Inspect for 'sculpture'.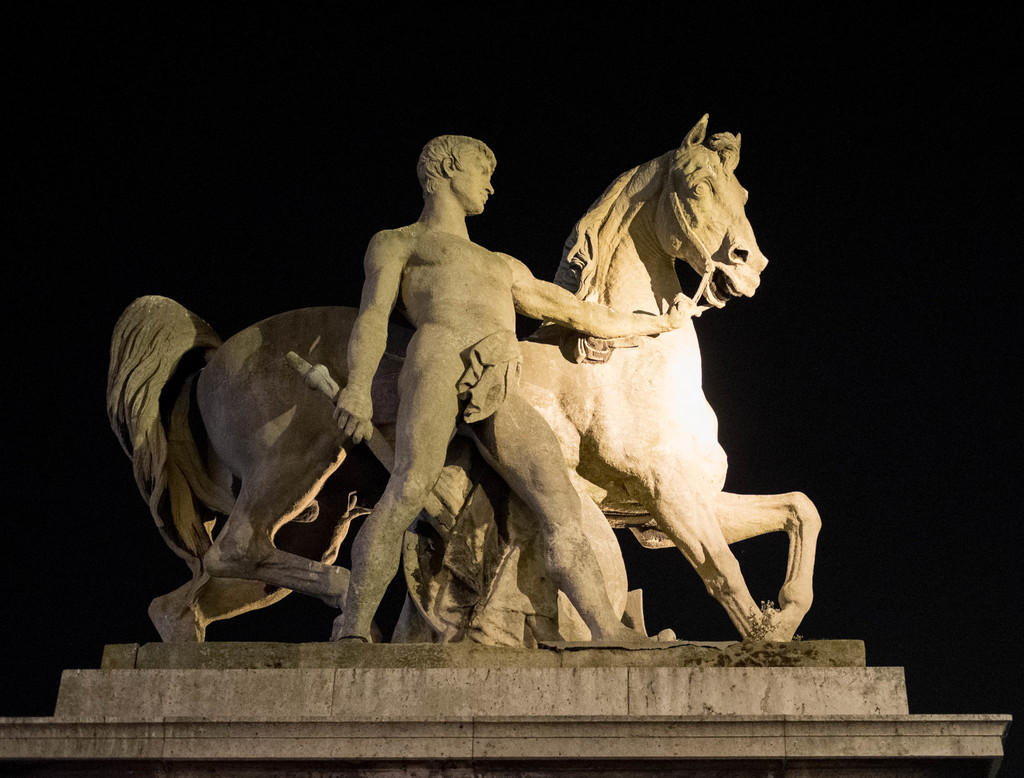
Inspection: [left=107, top=115, right=828, bottom=647].
